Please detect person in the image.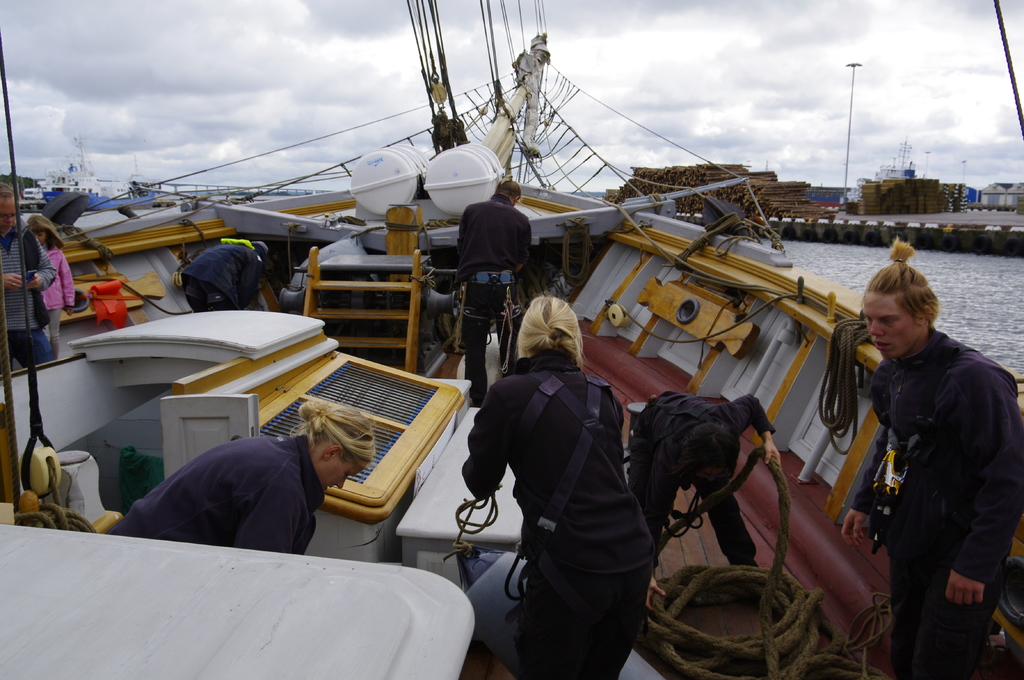
x1=21 y1=206 x2=75 y2=349.
